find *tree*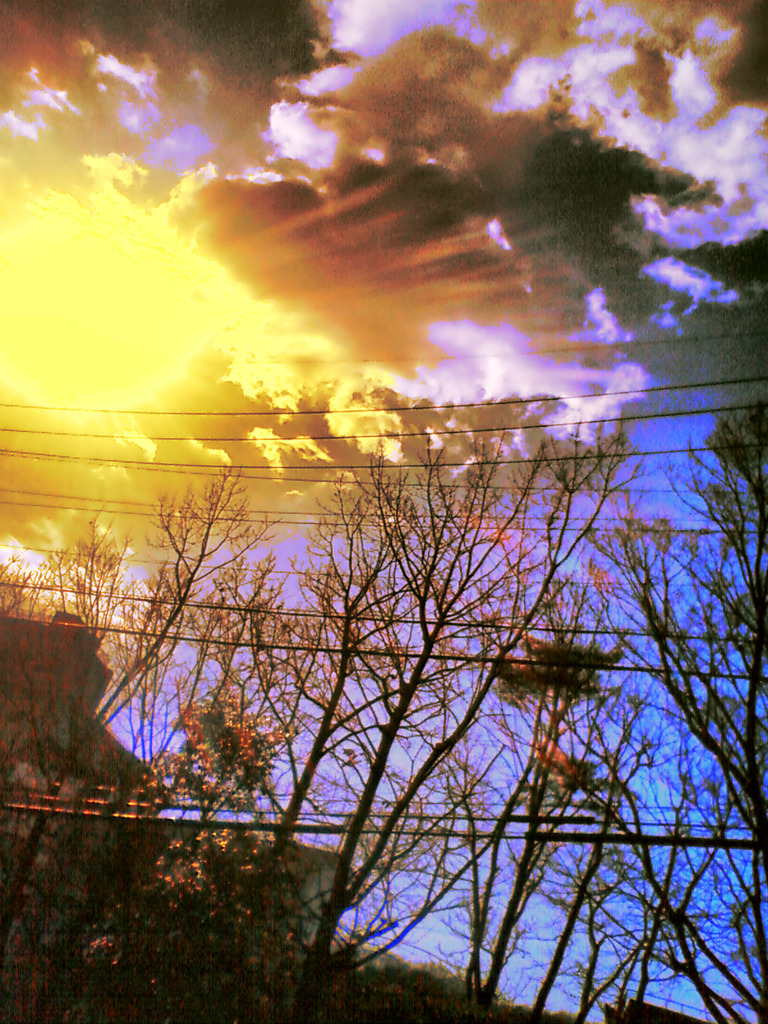
134,810,328,1023
